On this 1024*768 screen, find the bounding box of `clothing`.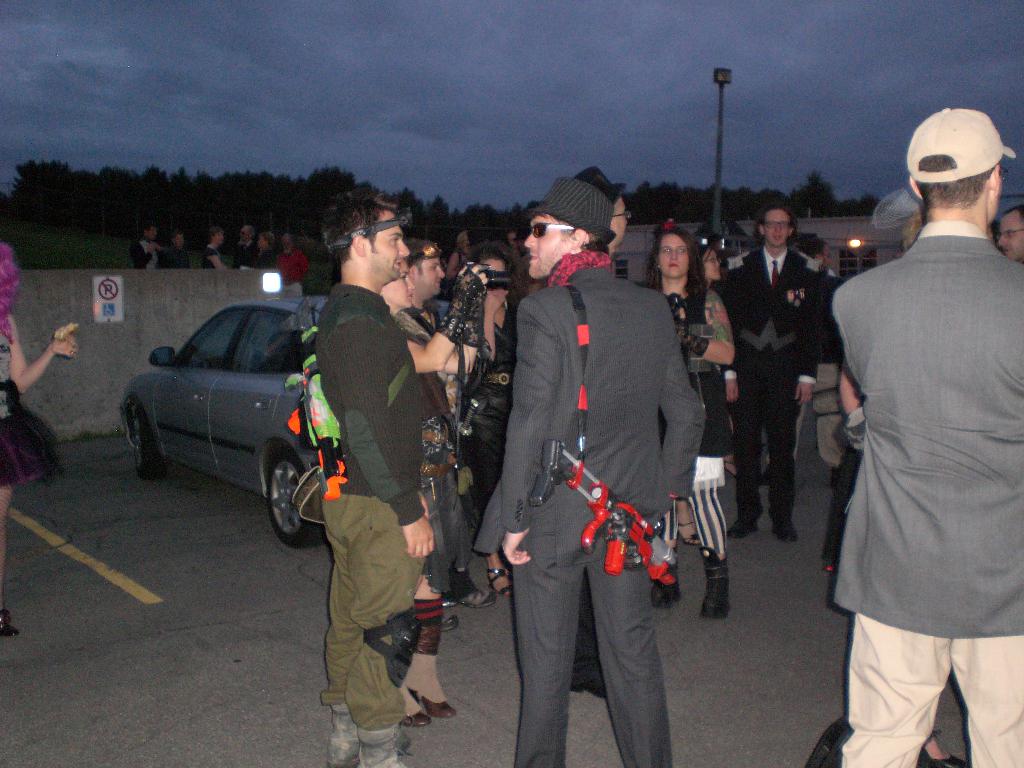
Bounding box: locate(134, 234, 163, 267).
